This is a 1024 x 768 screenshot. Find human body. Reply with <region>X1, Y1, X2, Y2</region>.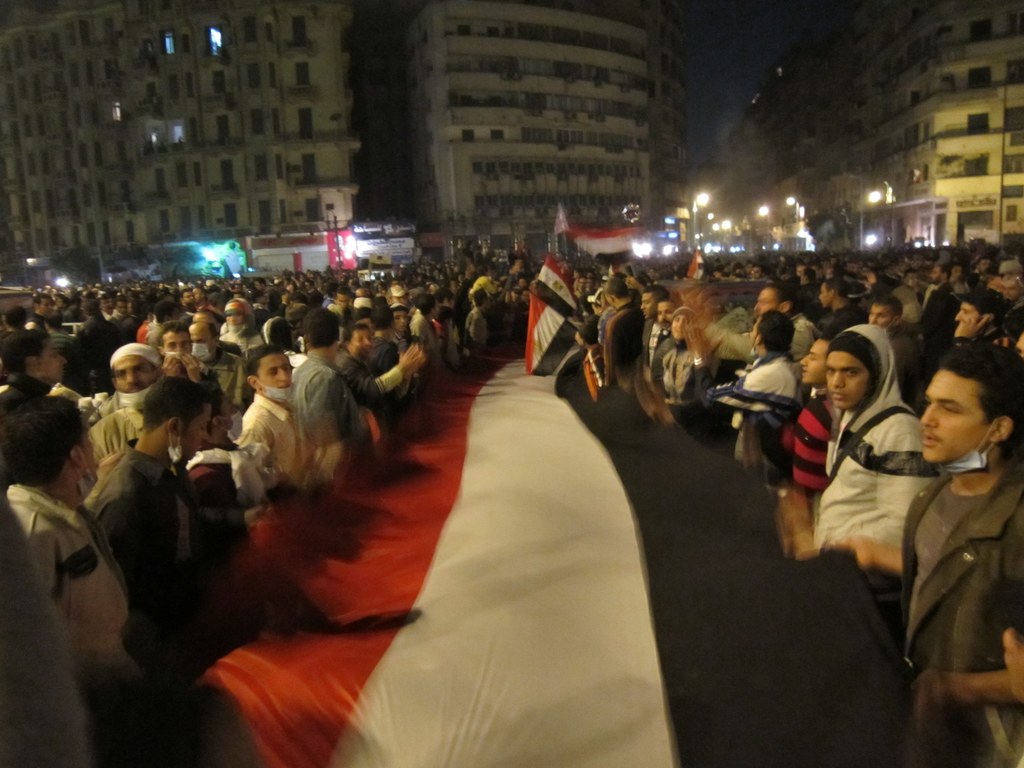
<region>696, 310, 793, 469</region>.
